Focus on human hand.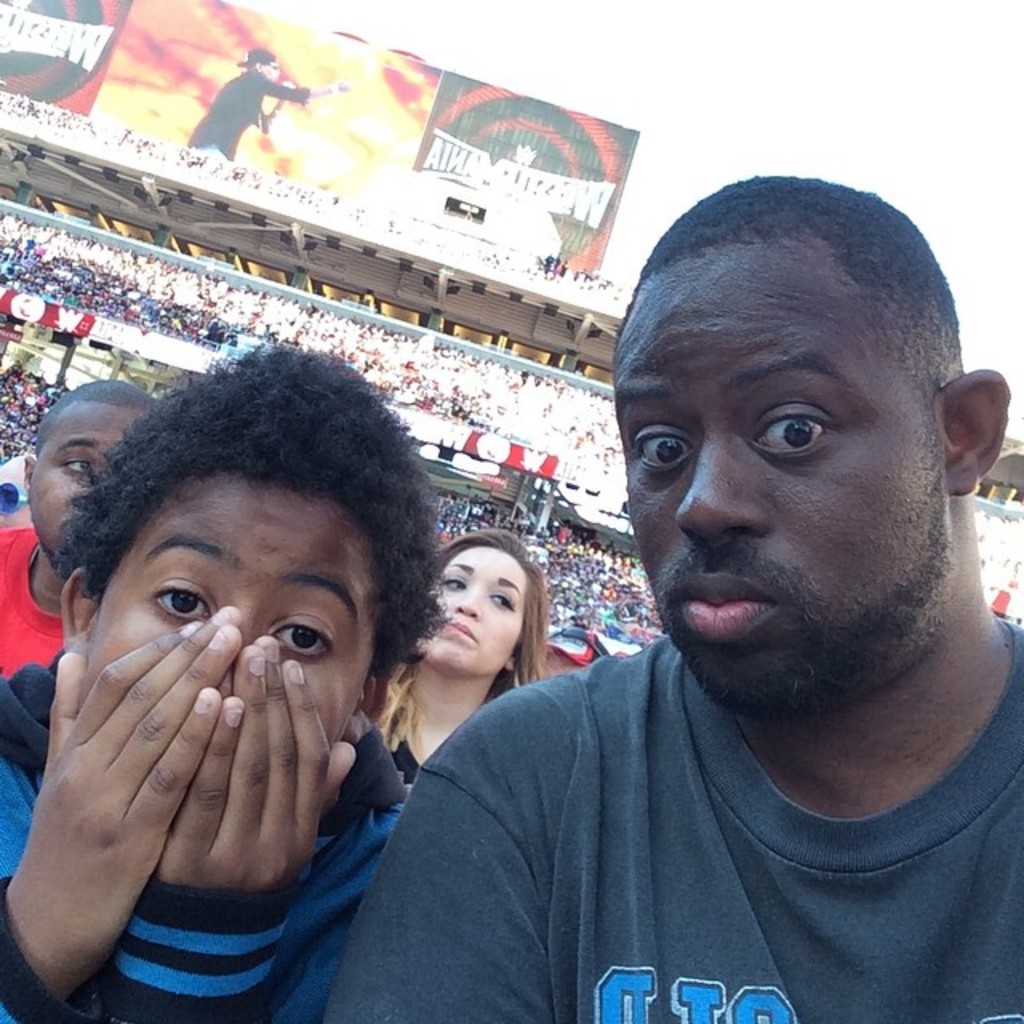
Focused at 165,635,357,998.
